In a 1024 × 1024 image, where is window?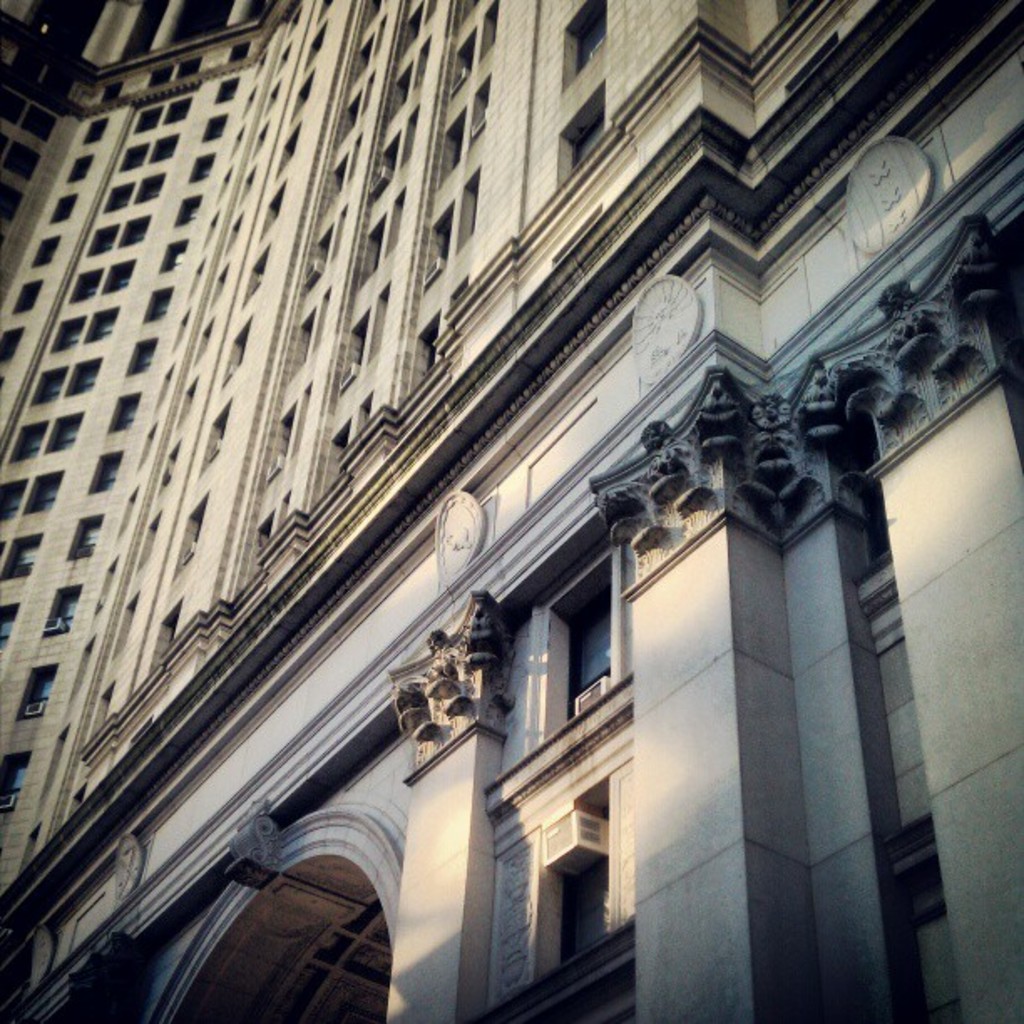
left=149, top=602, right=186, bottom=671.
